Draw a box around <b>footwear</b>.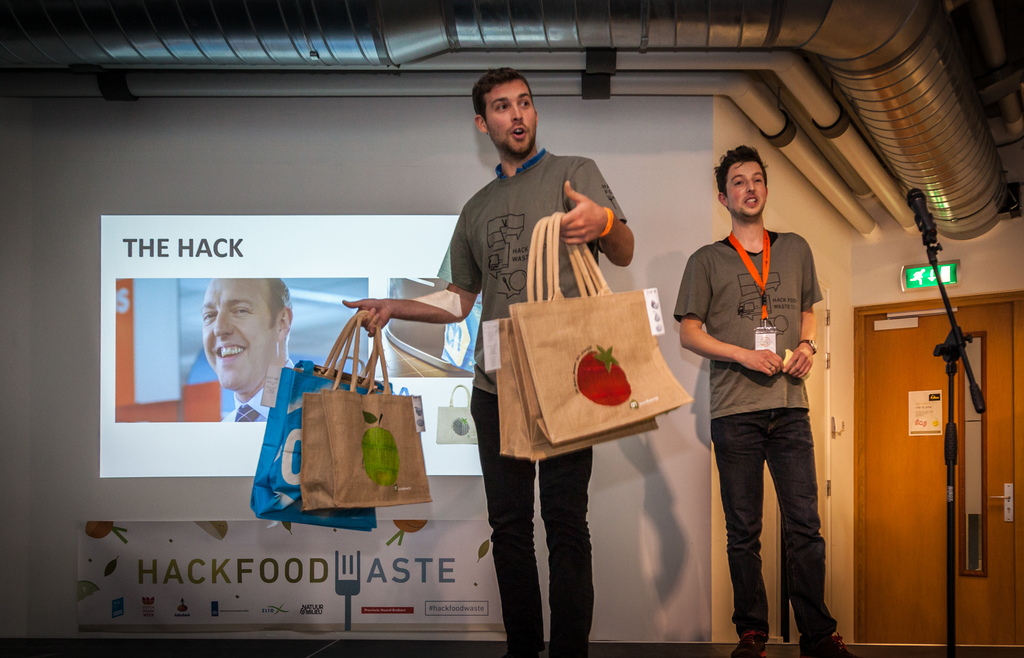
rect(796, 630, 861, 657).
